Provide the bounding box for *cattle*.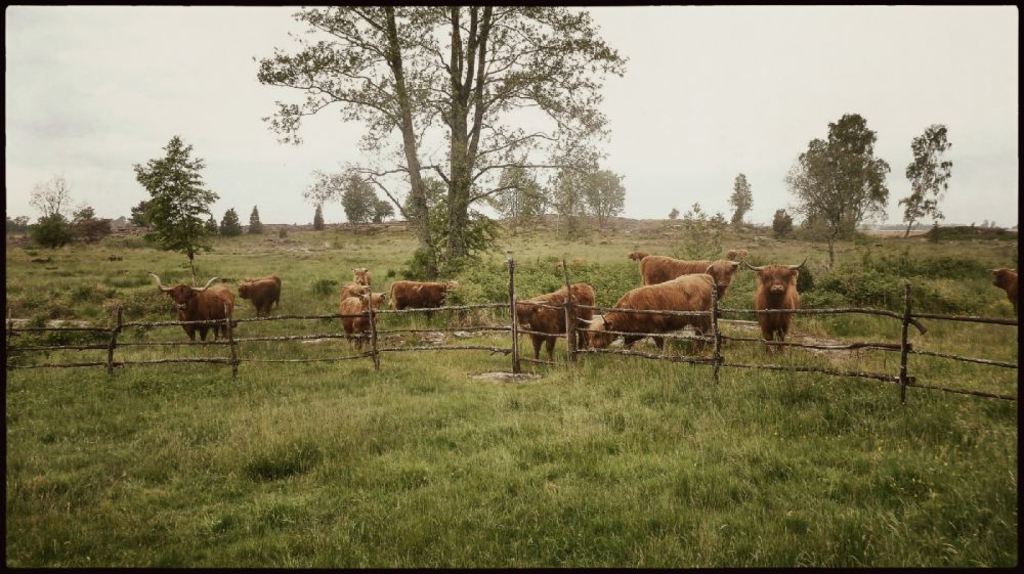
crop(145, 269, 248, 350).
